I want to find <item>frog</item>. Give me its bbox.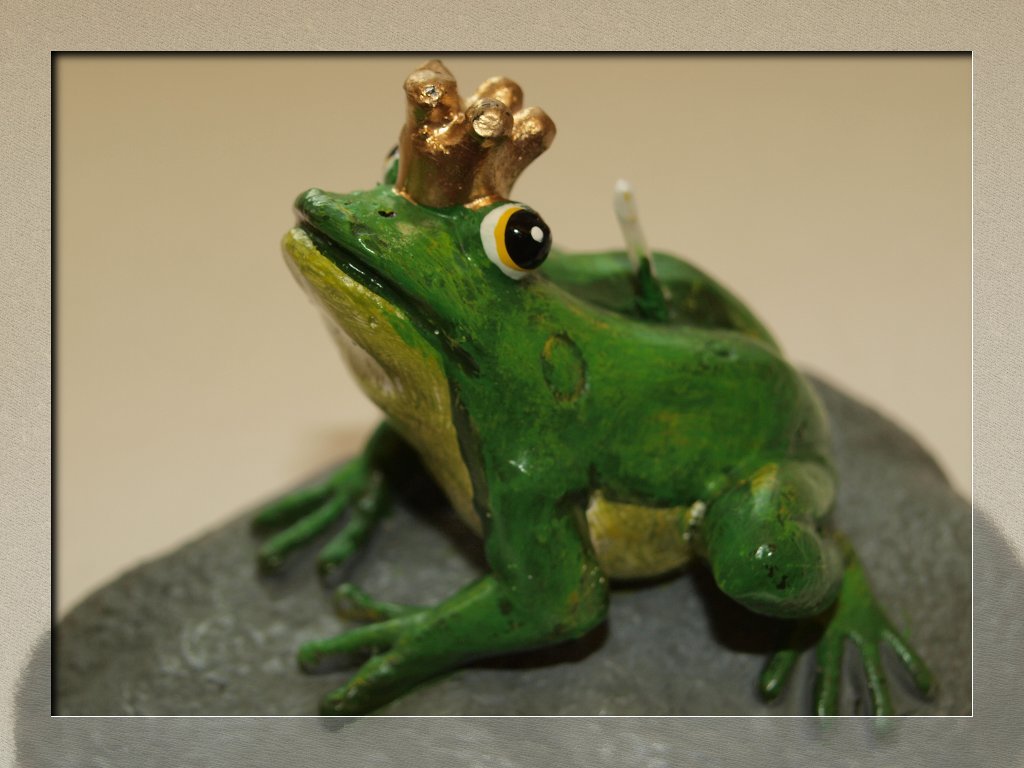
locate(251, 57, 939, 729).
